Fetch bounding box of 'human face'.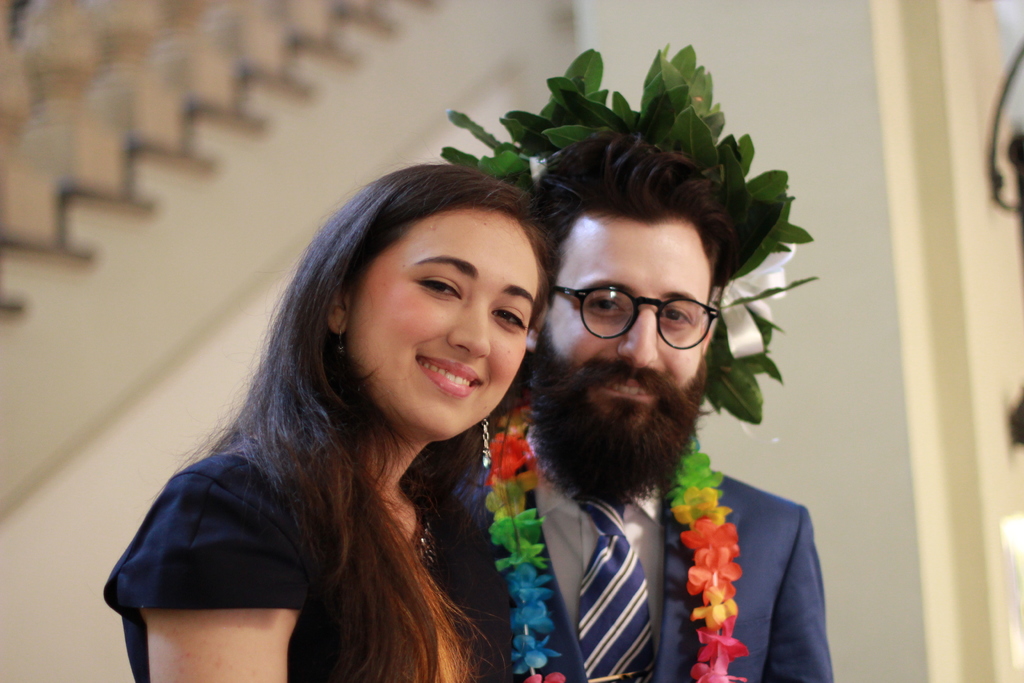
Bbox: l=540, t=212, r=708, b=431.
